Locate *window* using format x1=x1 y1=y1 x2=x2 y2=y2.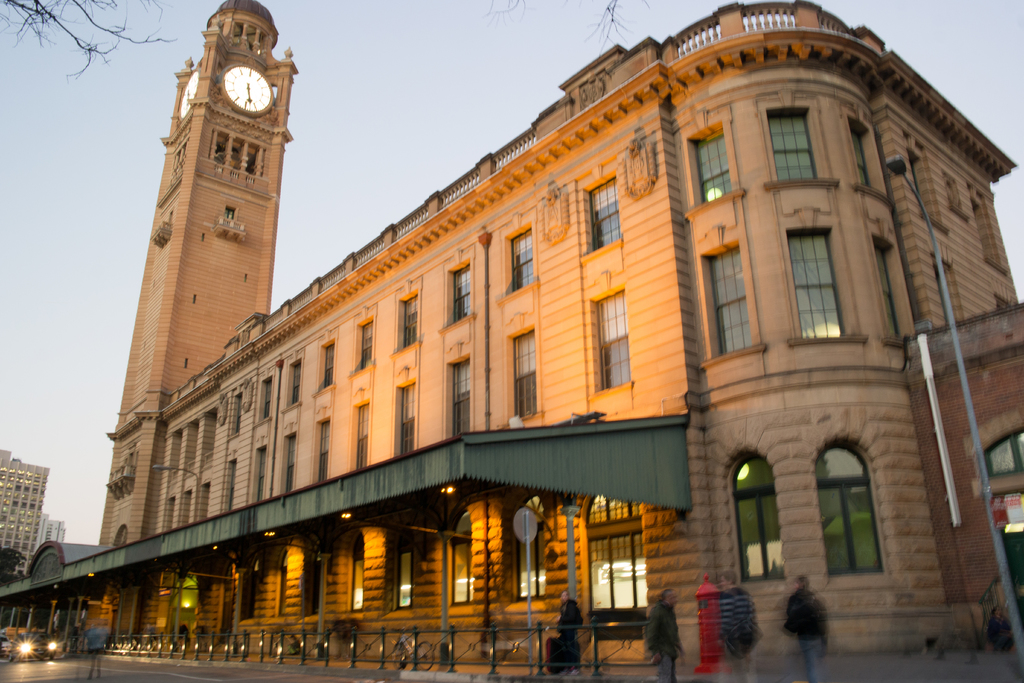
x1=767 y1=107 x2=819 y2=178.
